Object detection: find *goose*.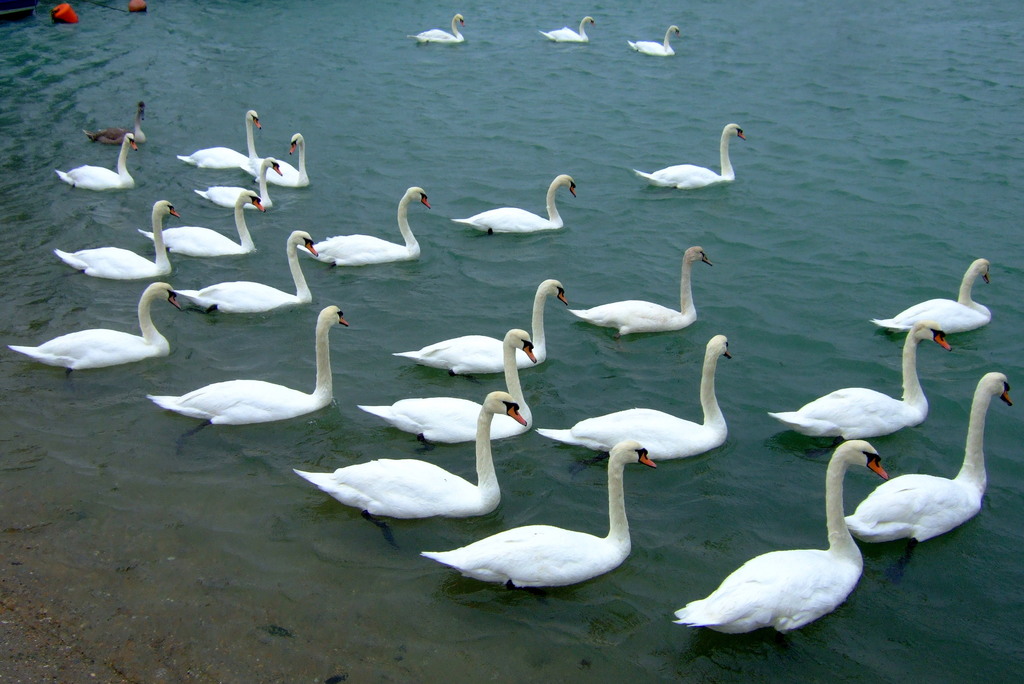
box(5, 276, 185, 373).
